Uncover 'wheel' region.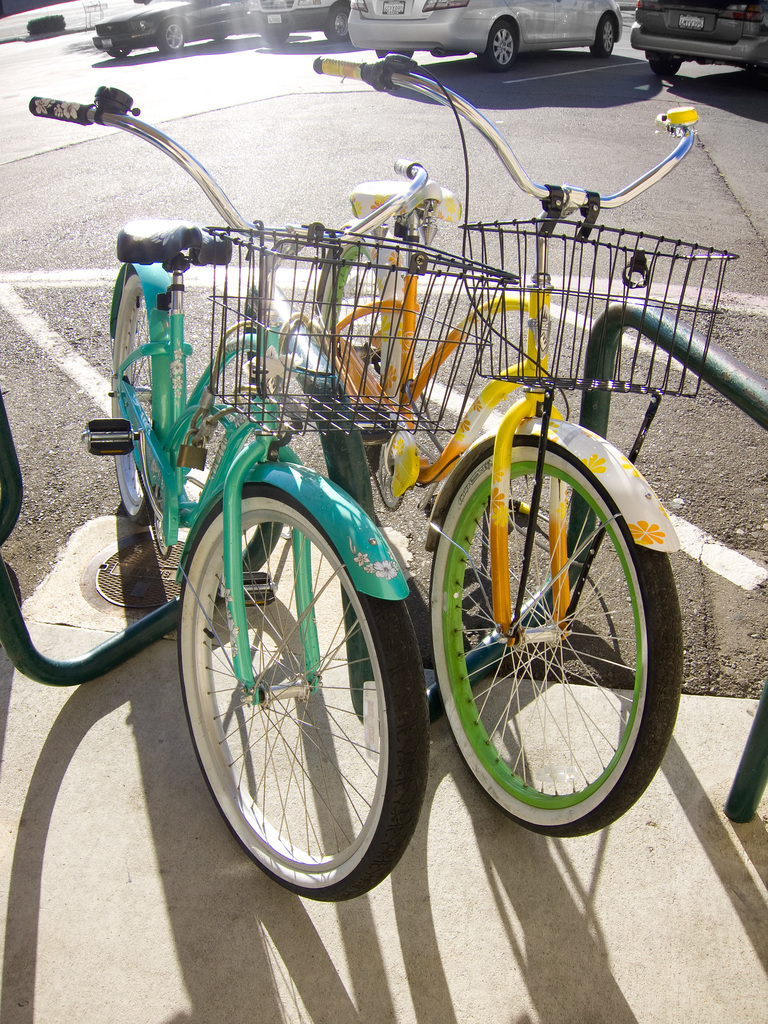
Uncovered: [x1=107, y1=46, x2=130, y2=58].
